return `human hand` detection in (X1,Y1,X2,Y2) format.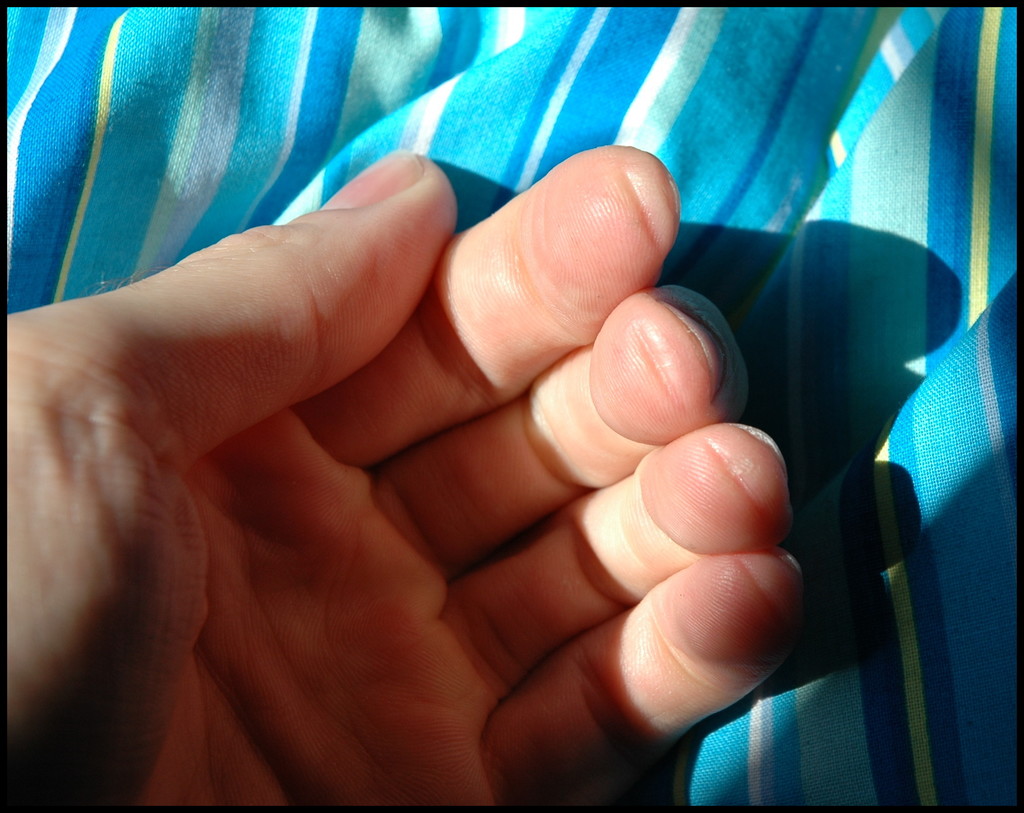
(0,139,808,812).
